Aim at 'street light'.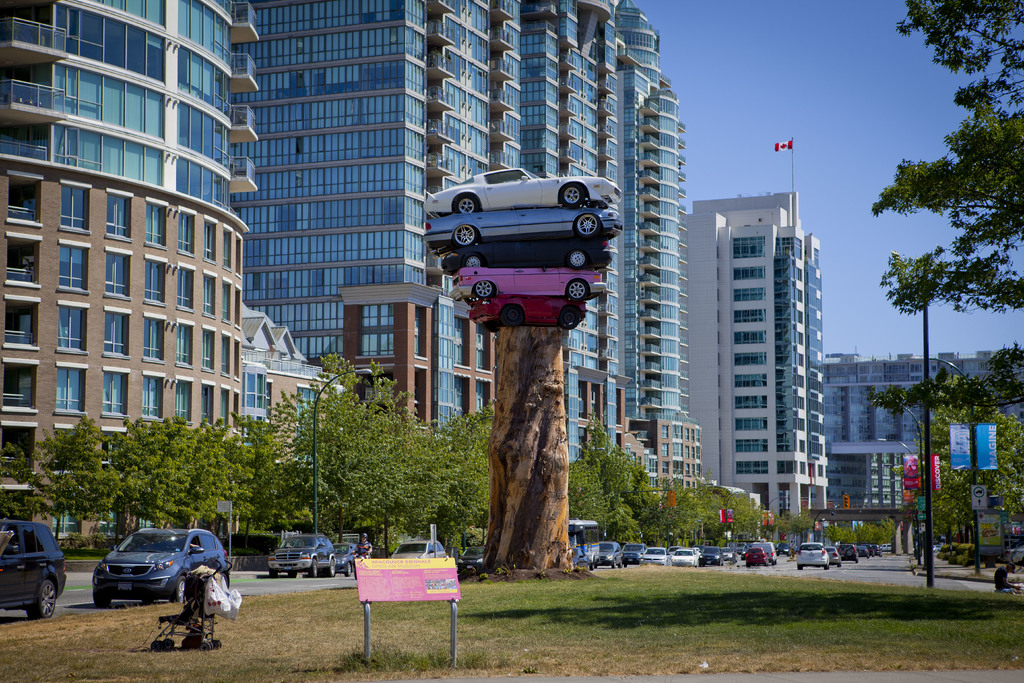
Aimed at <box>765,491,793,536</box>.
